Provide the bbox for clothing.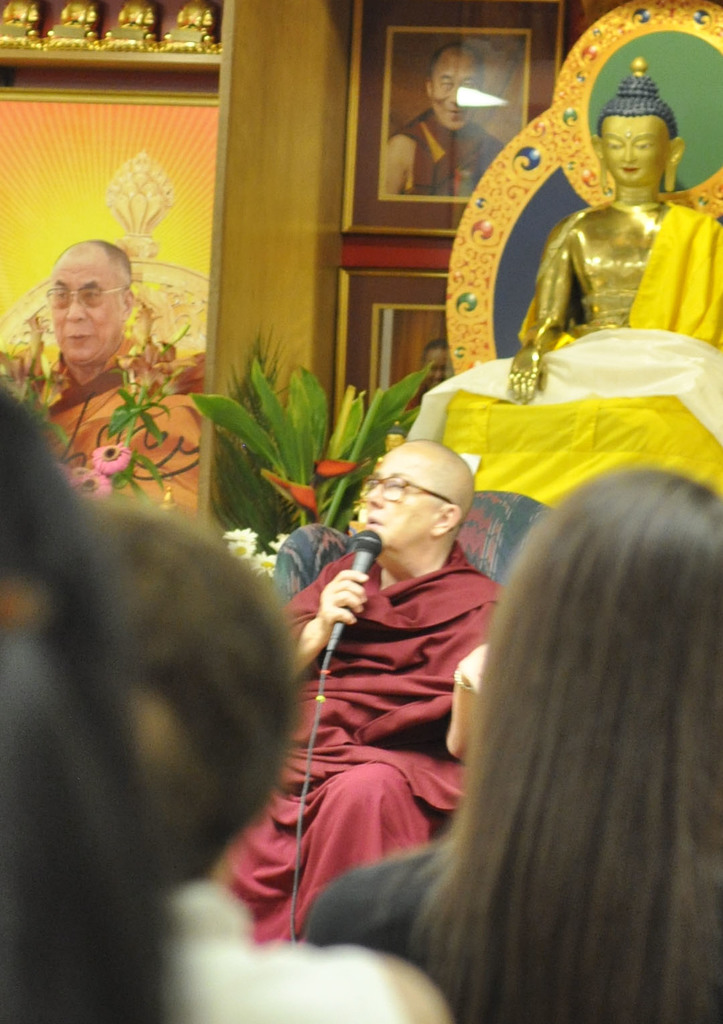
<bbox>438, 200, 722, 509</bbox>.
